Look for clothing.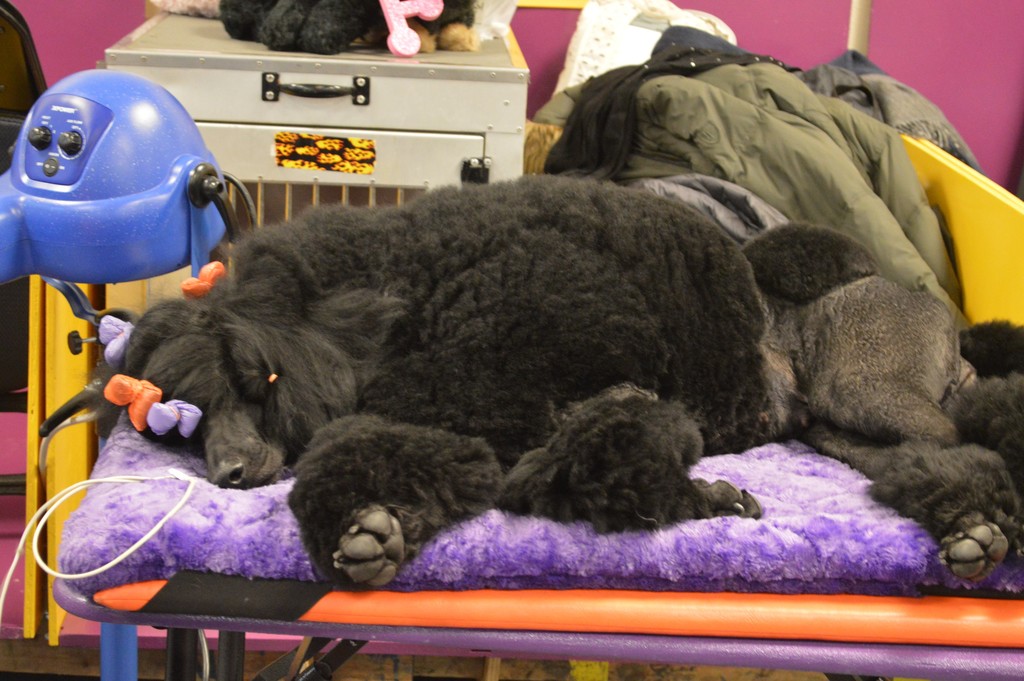
Found: (left=527, top=24, right=993, bottom=331).
